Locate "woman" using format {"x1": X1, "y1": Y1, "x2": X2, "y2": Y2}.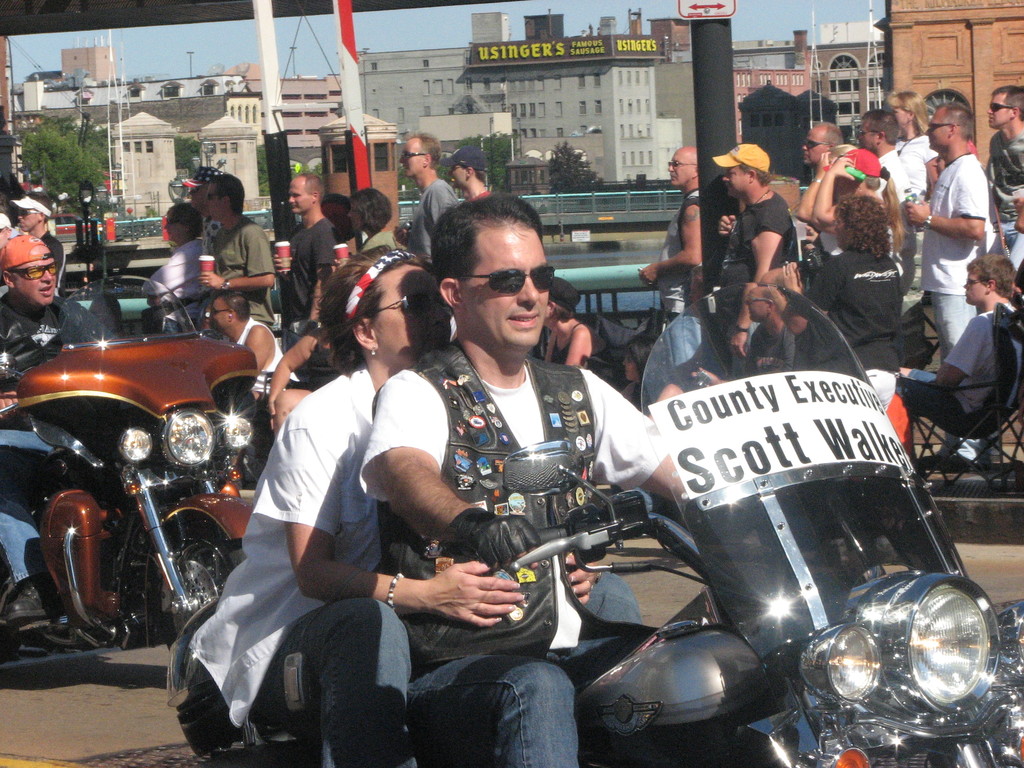
{"x1": 774, "y1": 197, "x2": 900, "y2": 429}.
